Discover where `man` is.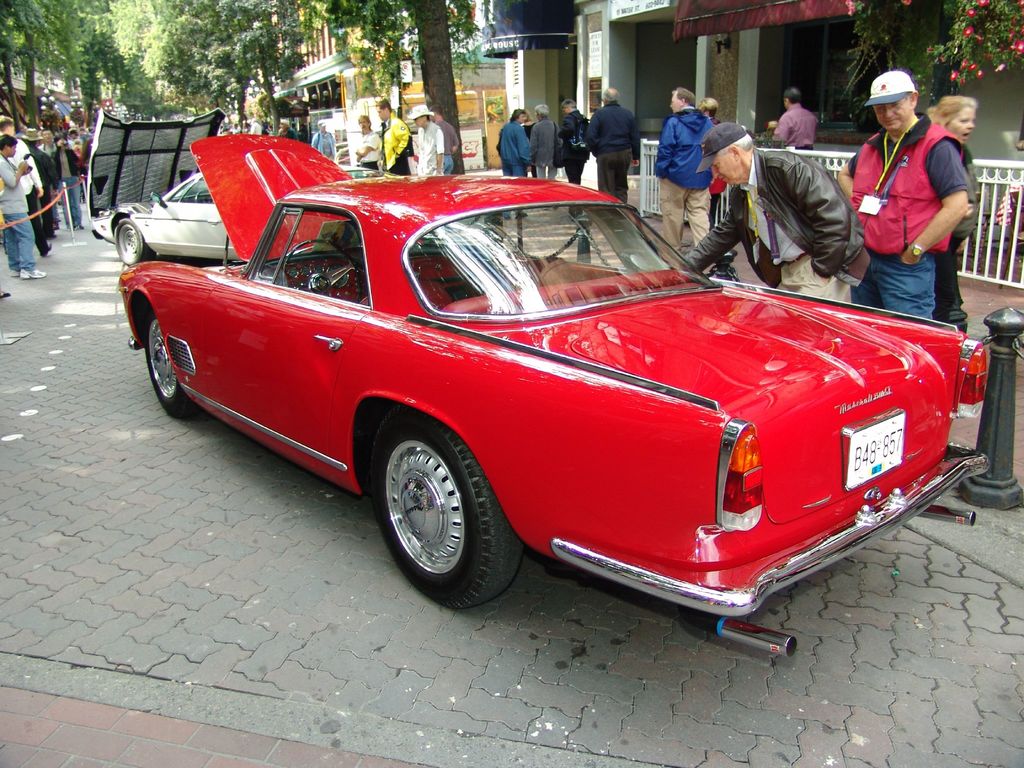
Discovered at bbox=[1, 135, 45, 280].
